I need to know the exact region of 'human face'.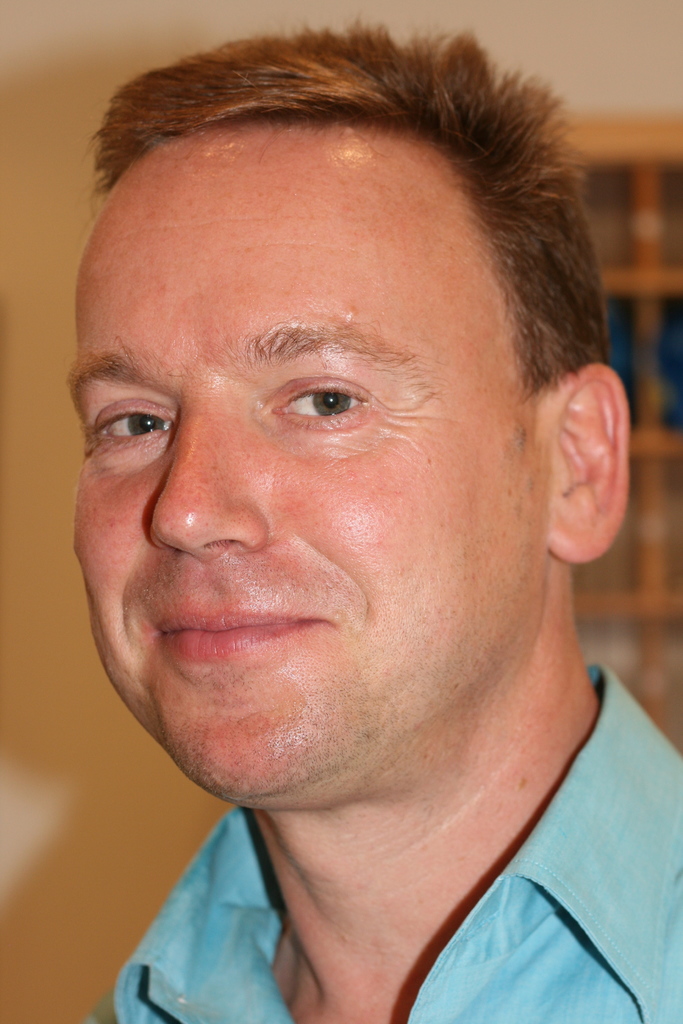
Region: {"left": 69, "top": 129, "right": 548, "bottom": 787}.
